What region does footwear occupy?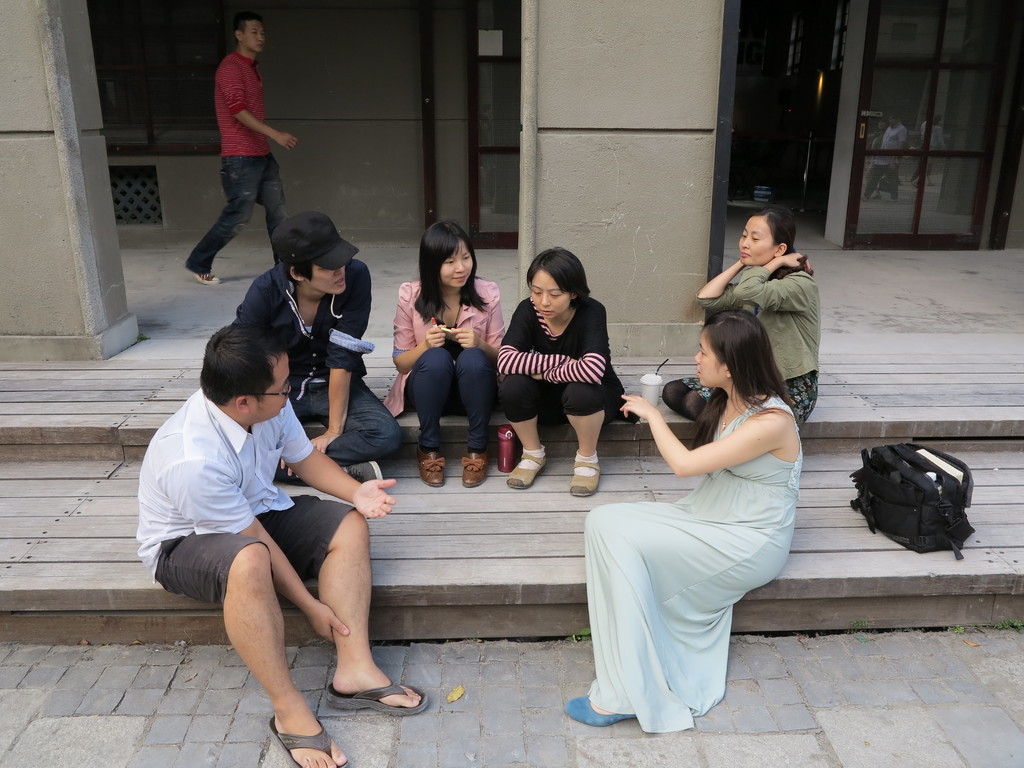
<bbox>342, 460, 384, 481</bbox>.
